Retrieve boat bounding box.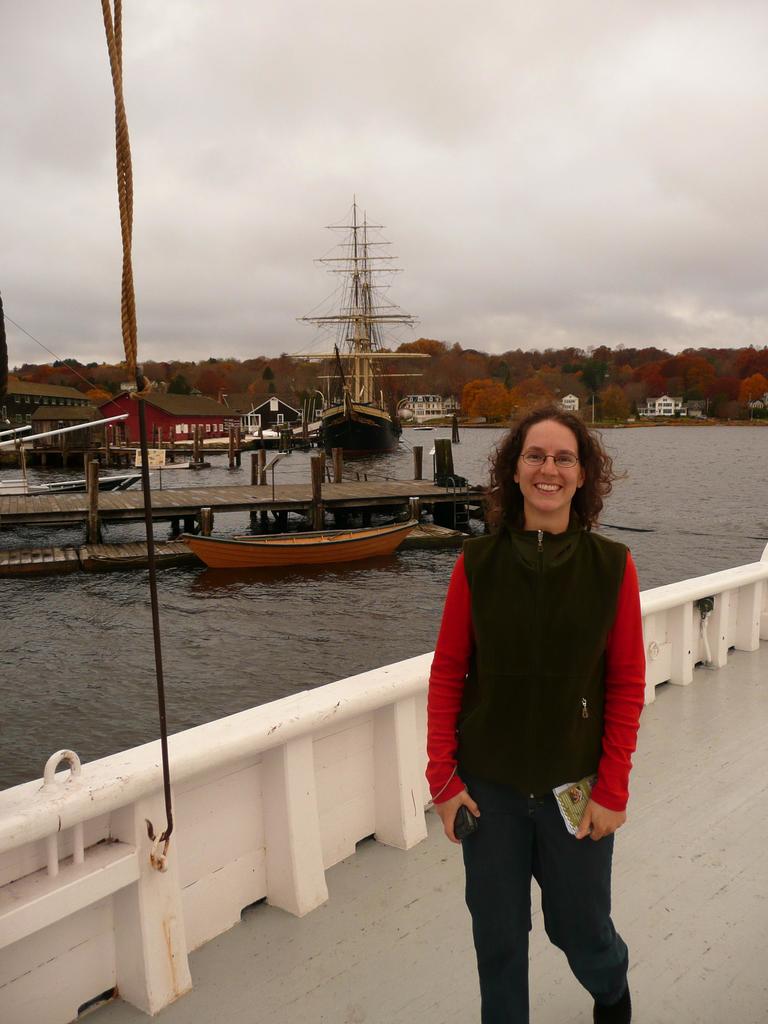
Bounding box: left=25, top=473, right=138, bottom=490.
